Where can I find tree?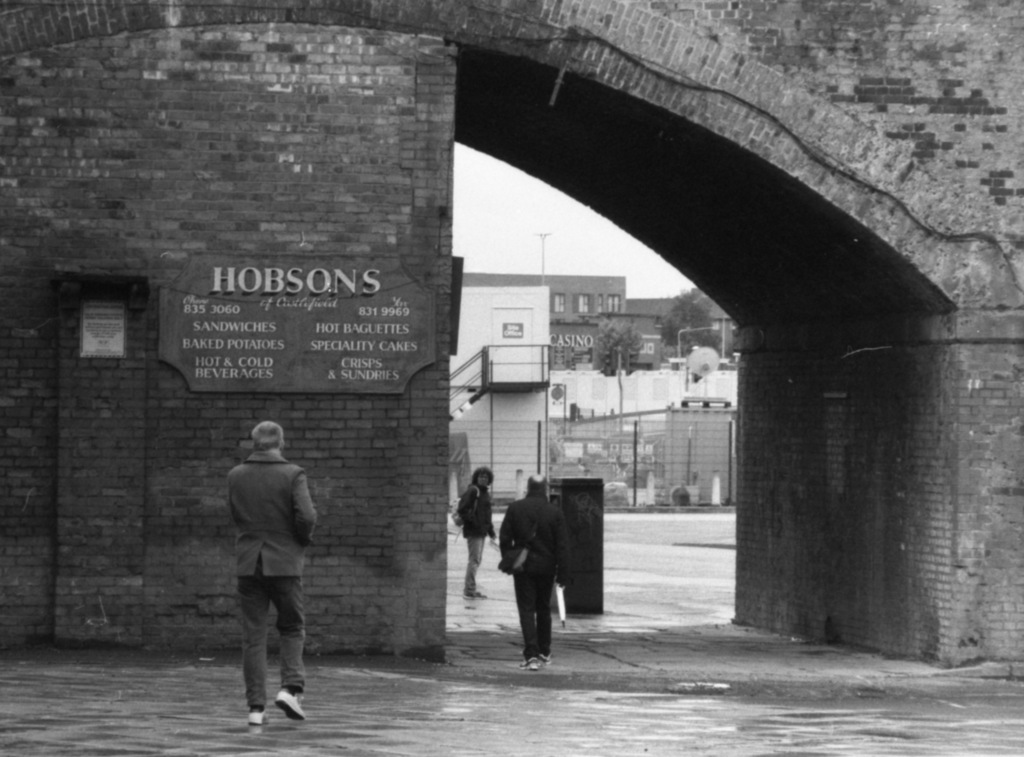
You can find it at 580:318:643:381.
